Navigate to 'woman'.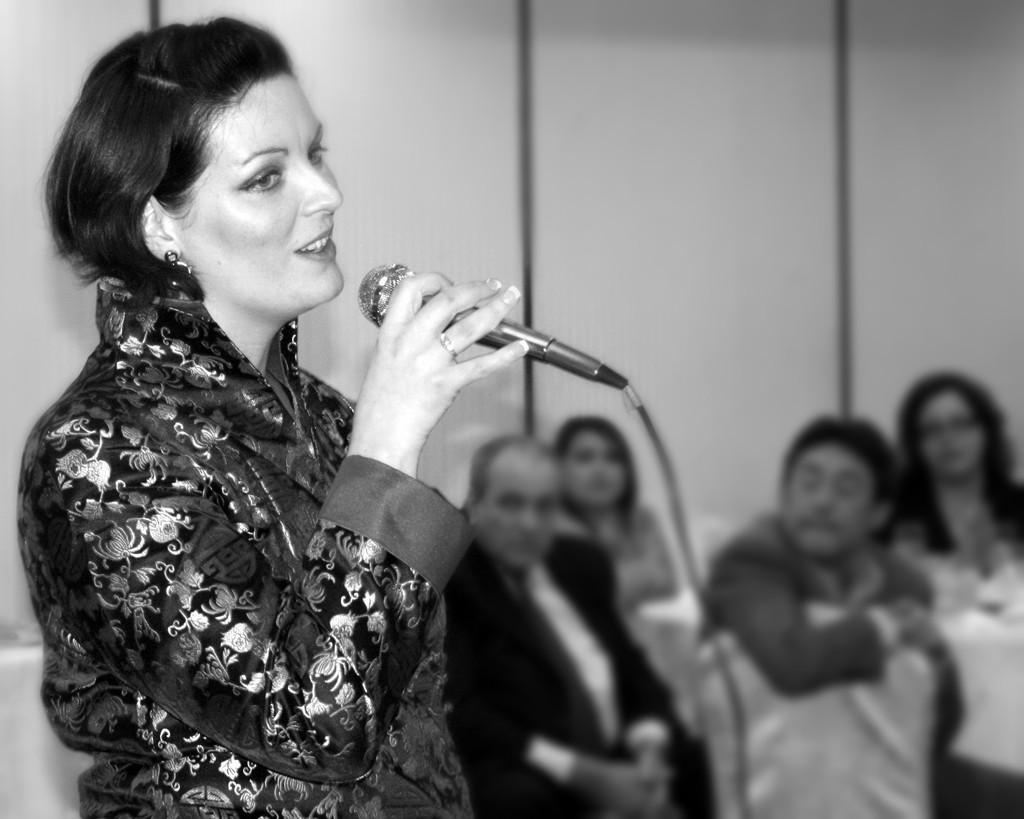
Navigation target: crop(36, 36, 584, 802).
